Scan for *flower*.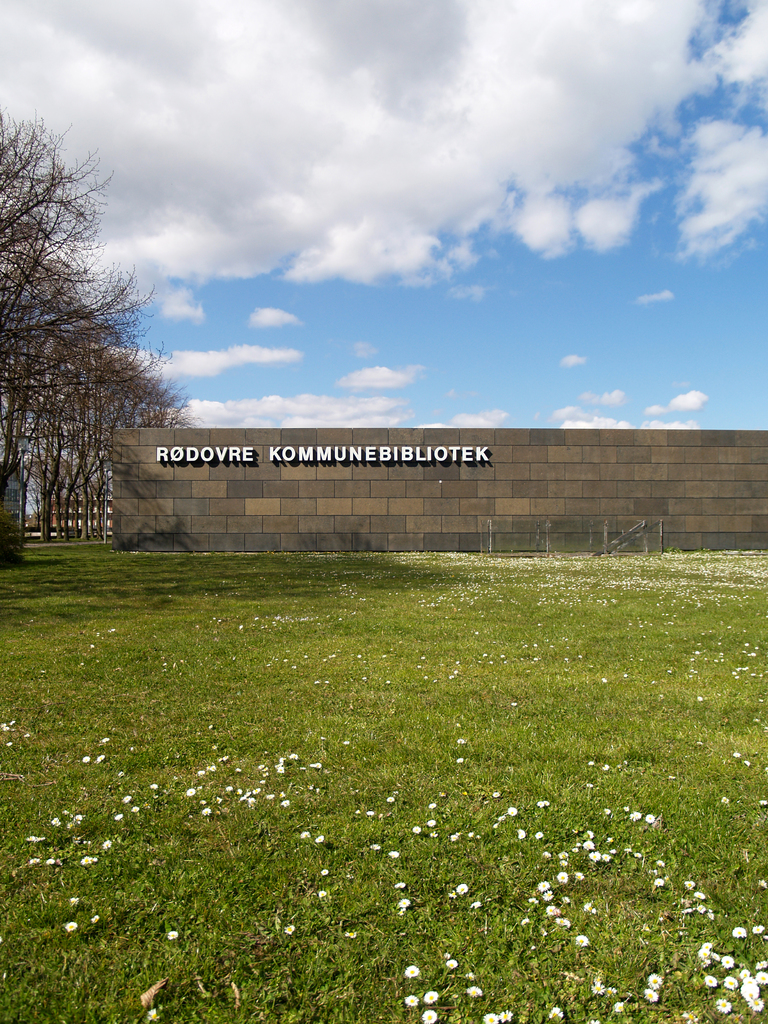
Scan result: left=728, top=750, right=744, bottom=762.
